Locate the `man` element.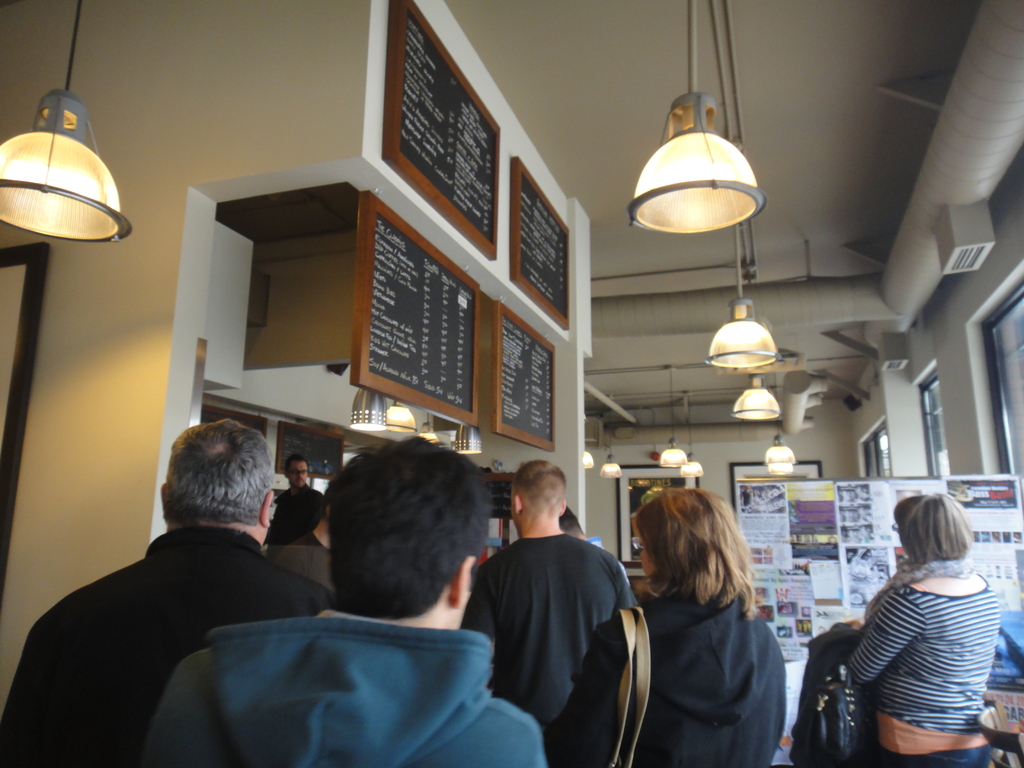
Element bbox: <region>265, 451, 328, 547</region>.
